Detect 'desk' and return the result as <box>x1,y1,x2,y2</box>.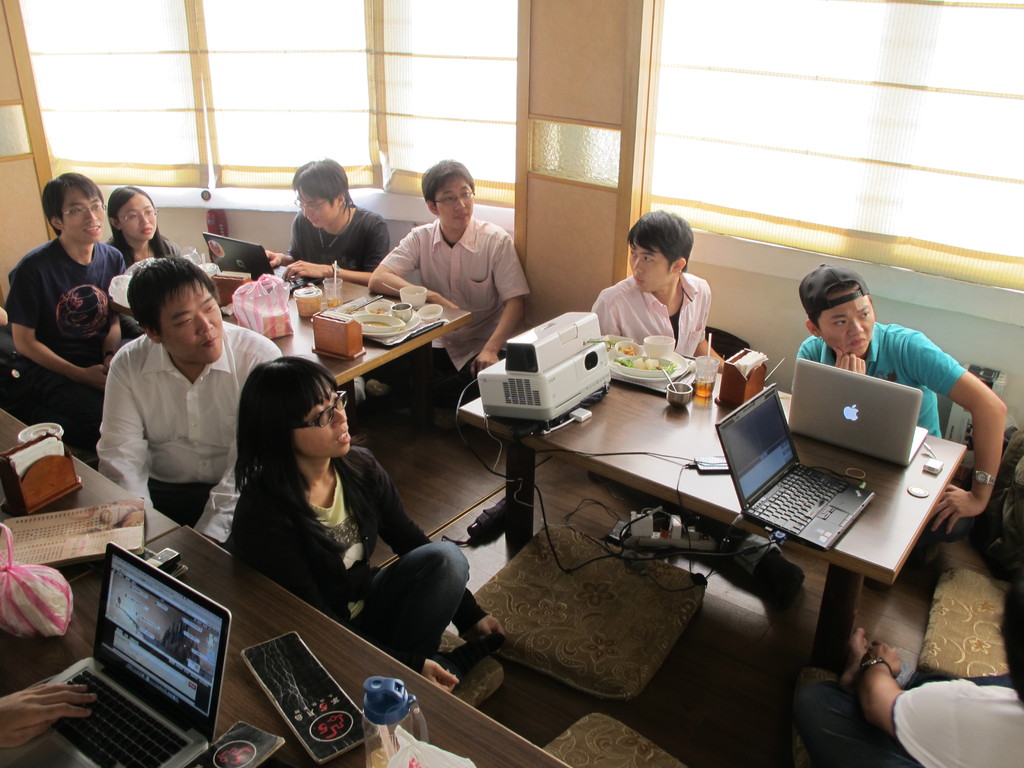
<box>458,336,968,685</box>.
